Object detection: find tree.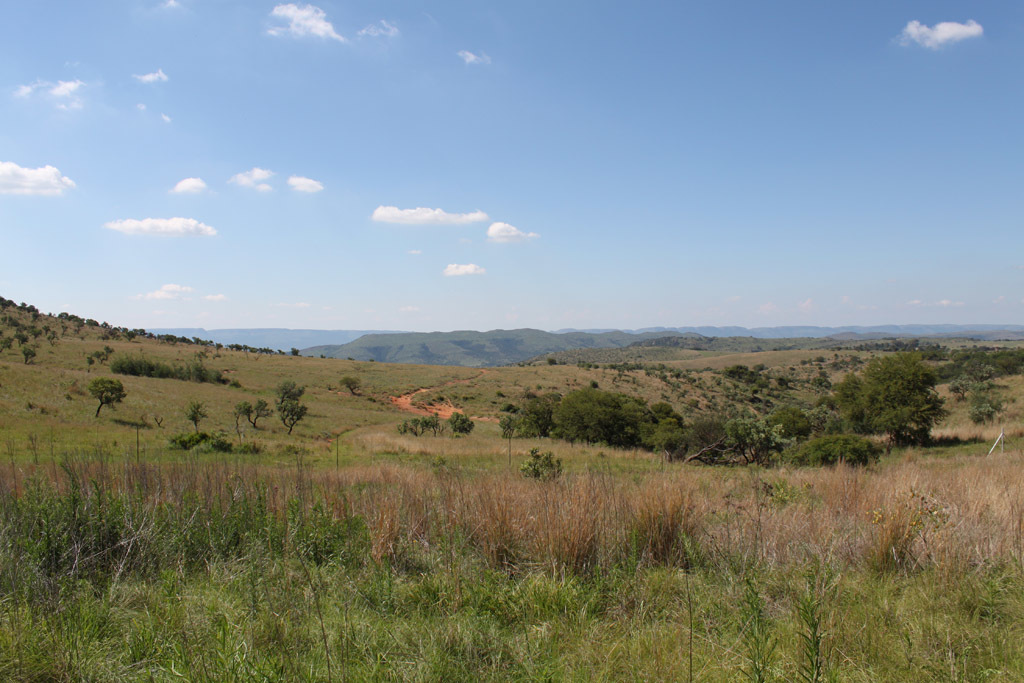
[left=277, top=379, right=306, bottom=437].
